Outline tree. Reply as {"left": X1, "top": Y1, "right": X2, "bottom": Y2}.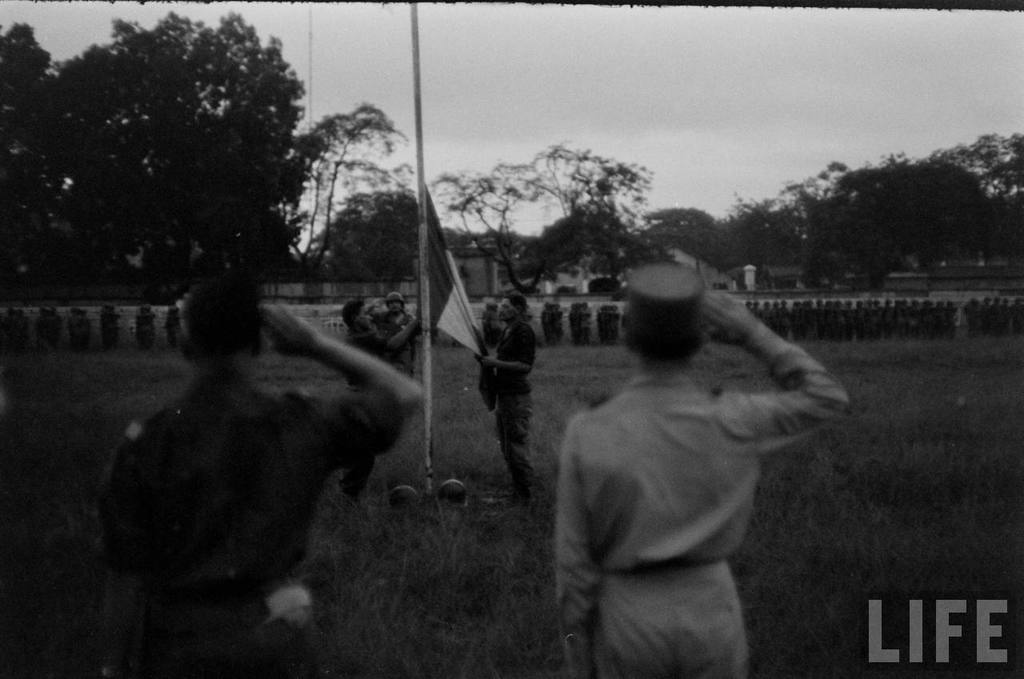
{"left": 636, "top": 201, "right": 746, "bottom": 275}.
